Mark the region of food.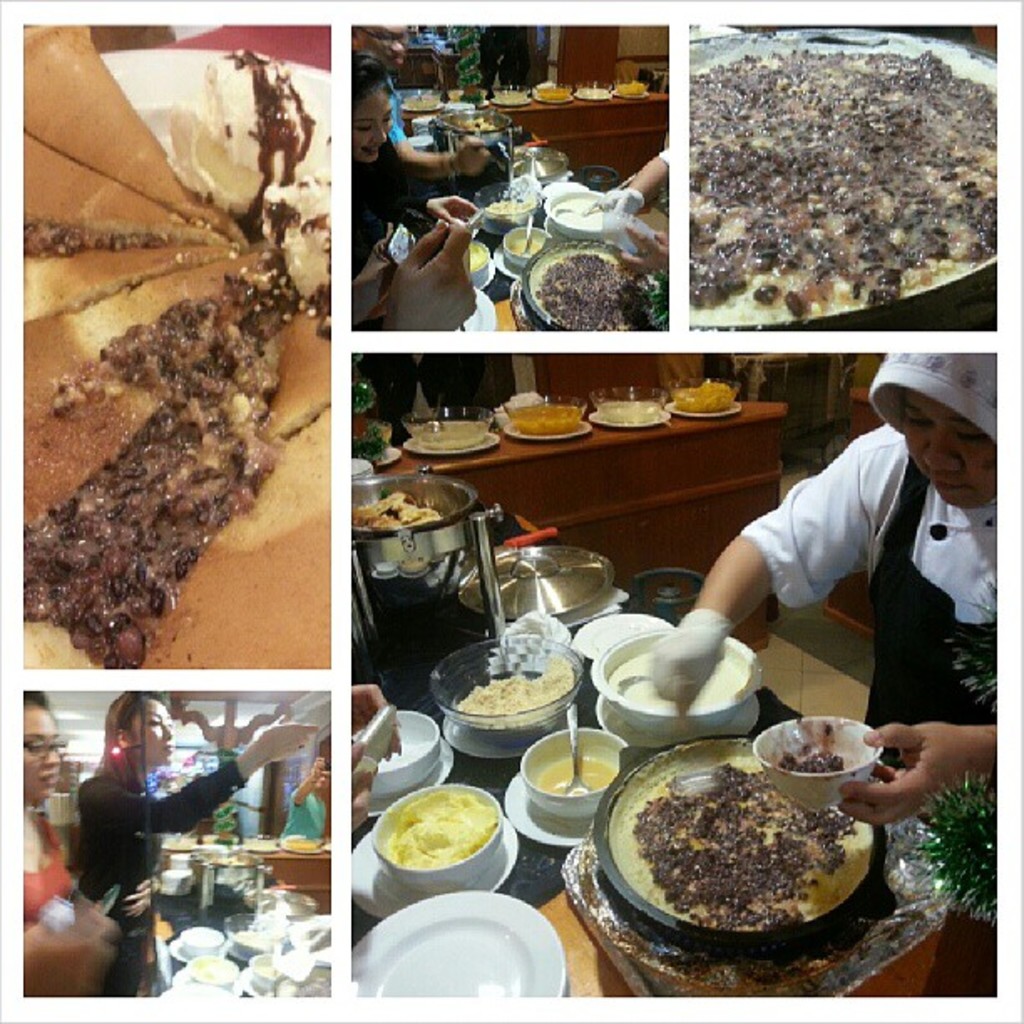
Region: select_region(263, 174, 331, 313).
